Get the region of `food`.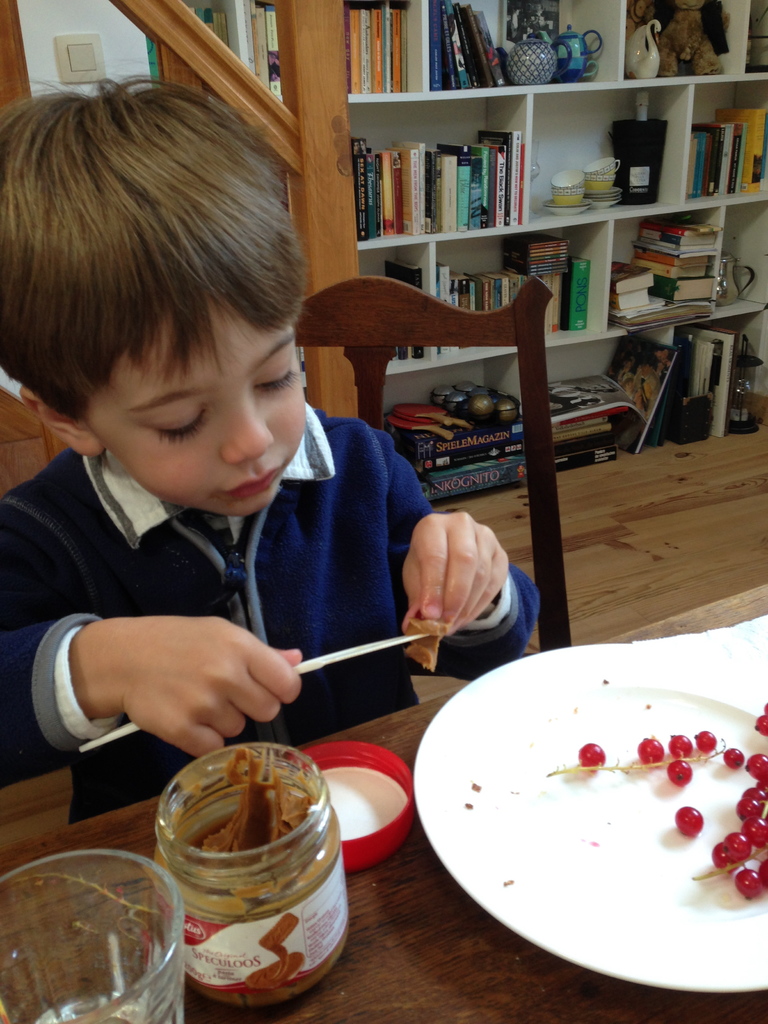
<box>696,728,719,756</box>.
